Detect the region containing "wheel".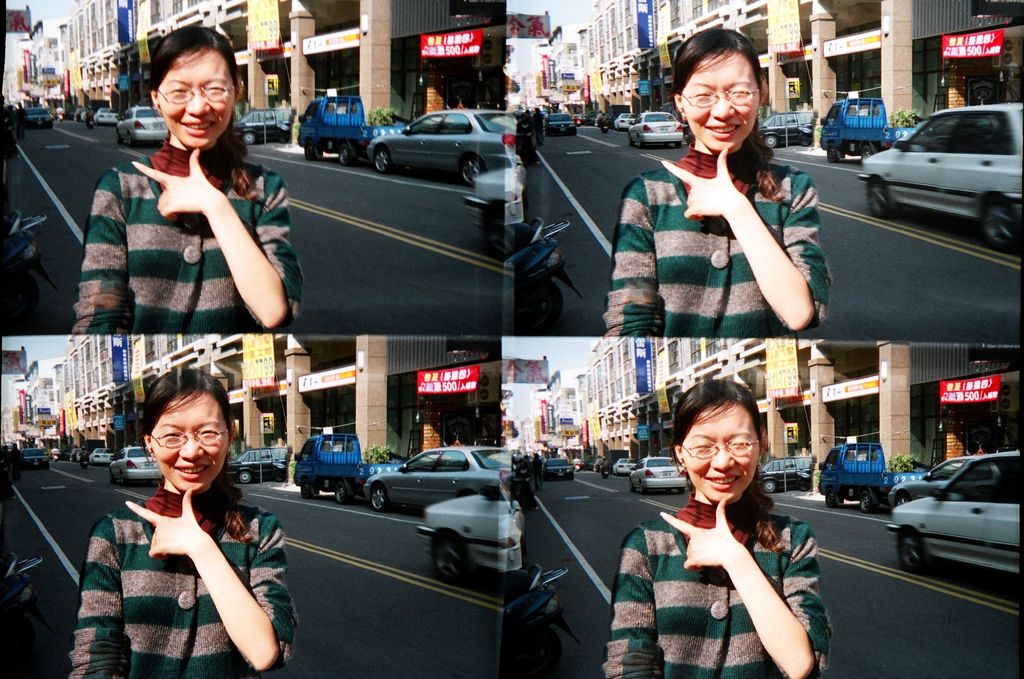
[897, 537, 922, 570].
